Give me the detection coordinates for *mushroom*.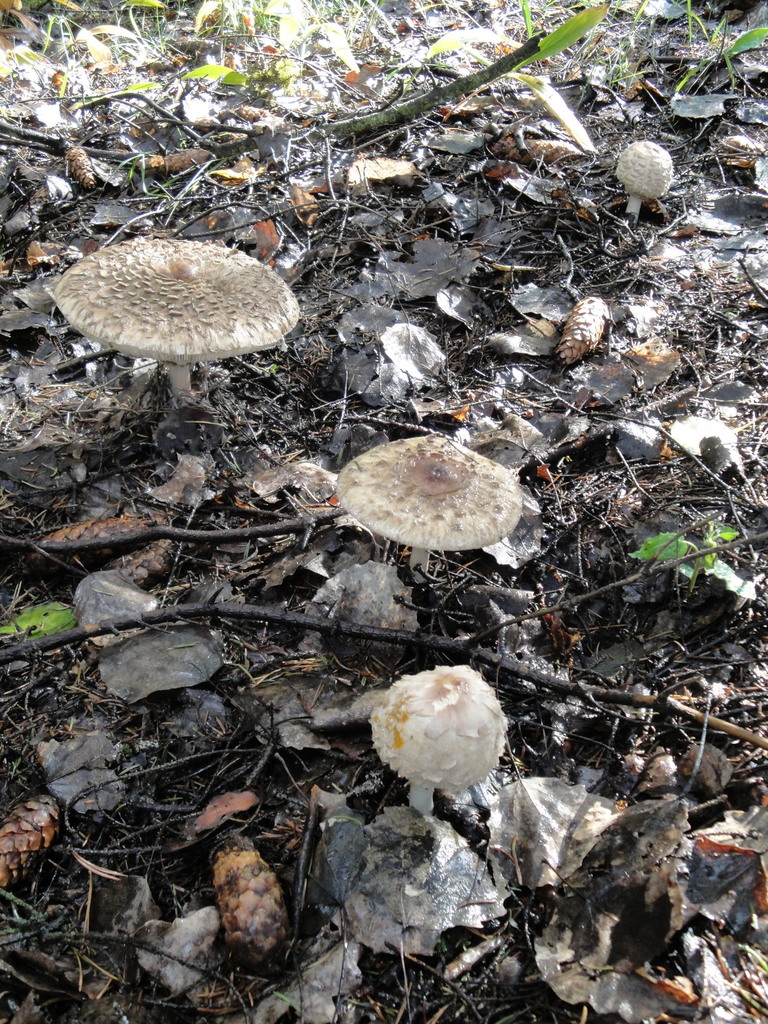
box=[45, 227, 300, 420].
